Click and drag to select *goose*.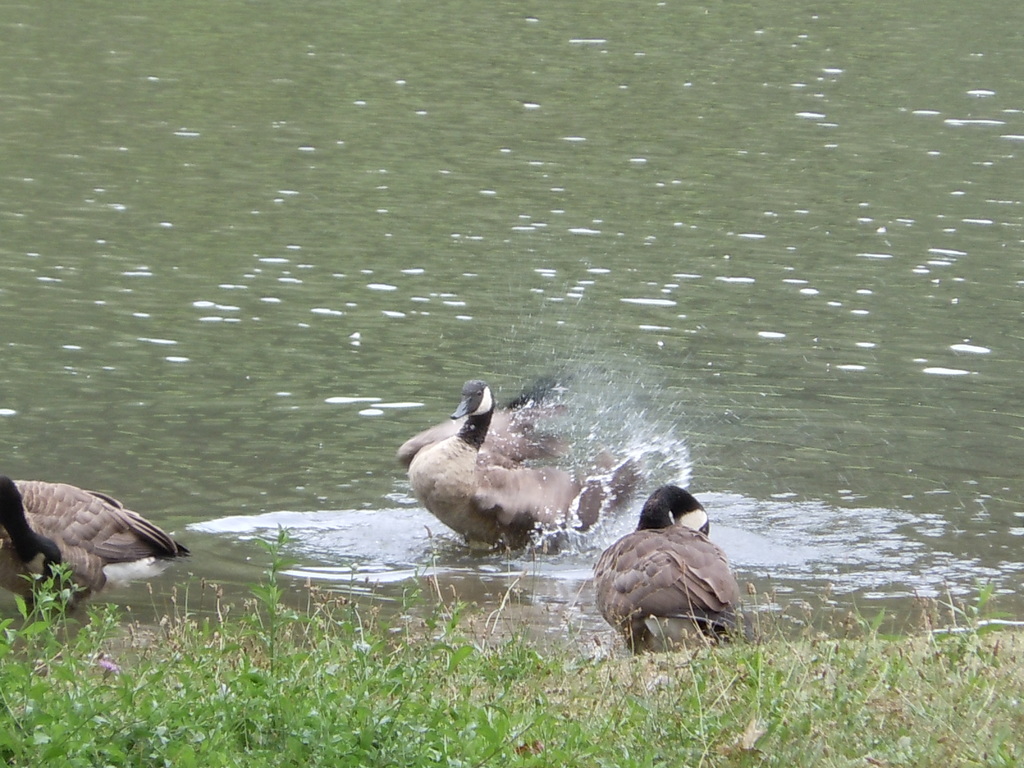
Selection: <bbox>408, 378, 647, 556</bbox>.
